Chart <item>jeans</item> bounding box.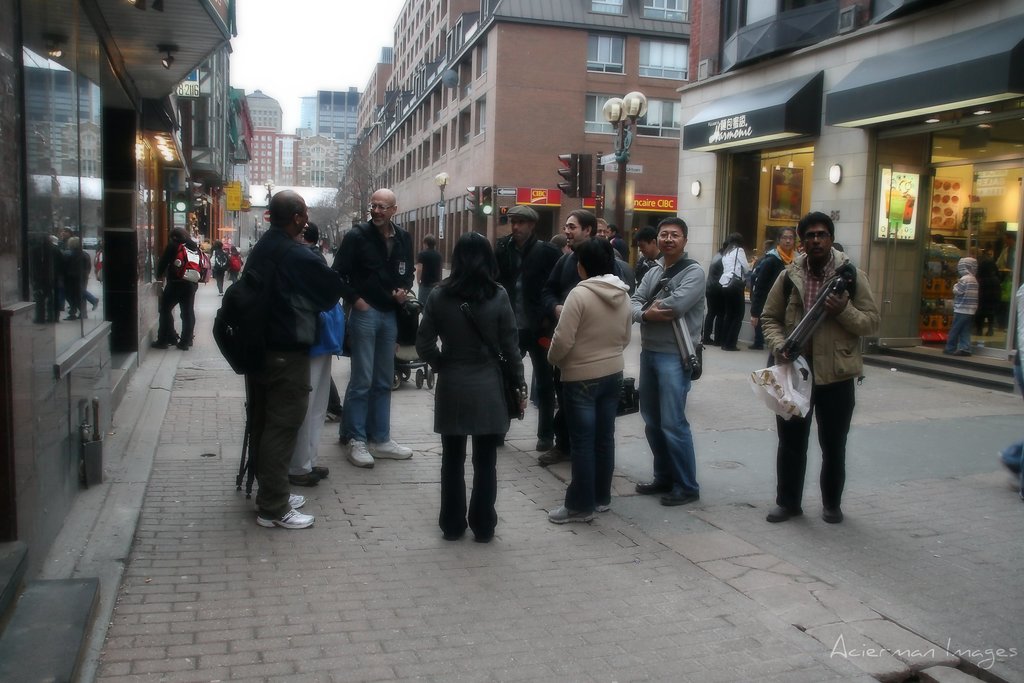
Charted: (559,375,631,514).
